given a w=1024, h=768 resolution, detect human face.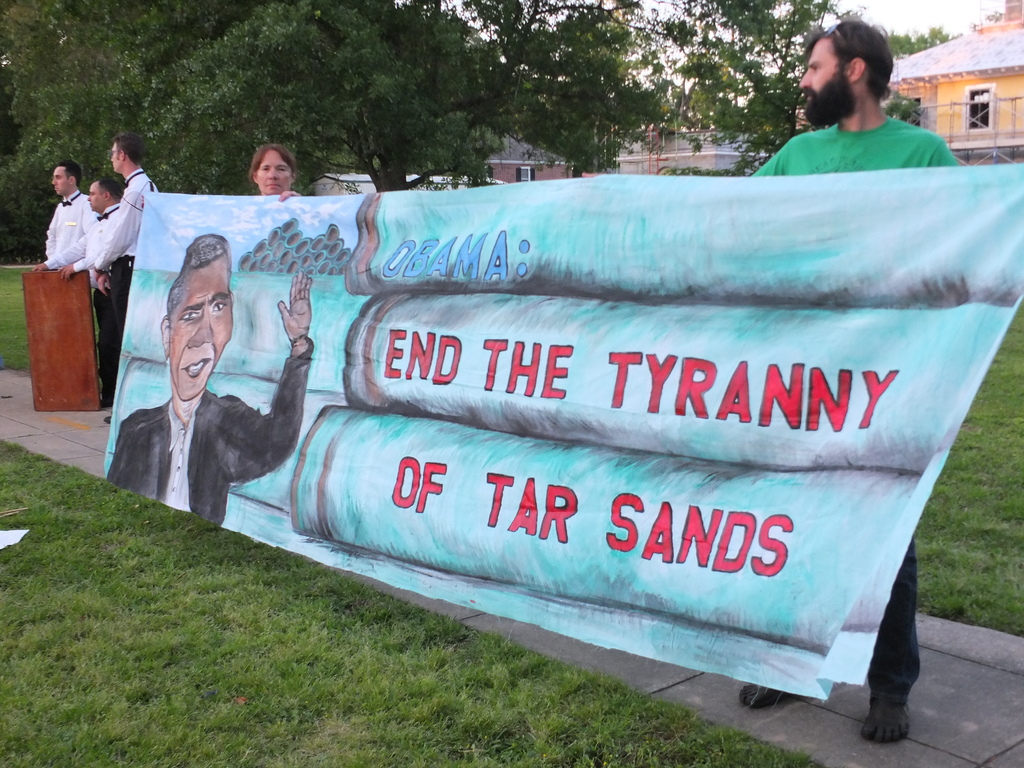
797,40,856,130.
